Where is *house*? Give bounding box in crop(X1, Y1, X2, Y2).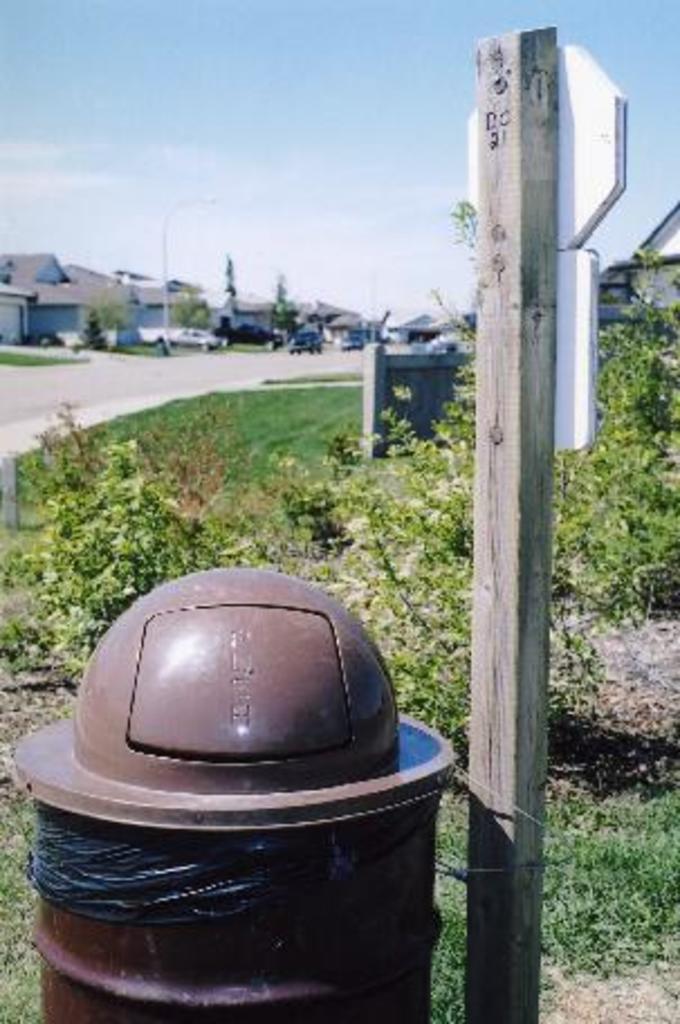
crop(135, 272, 211, 341).
